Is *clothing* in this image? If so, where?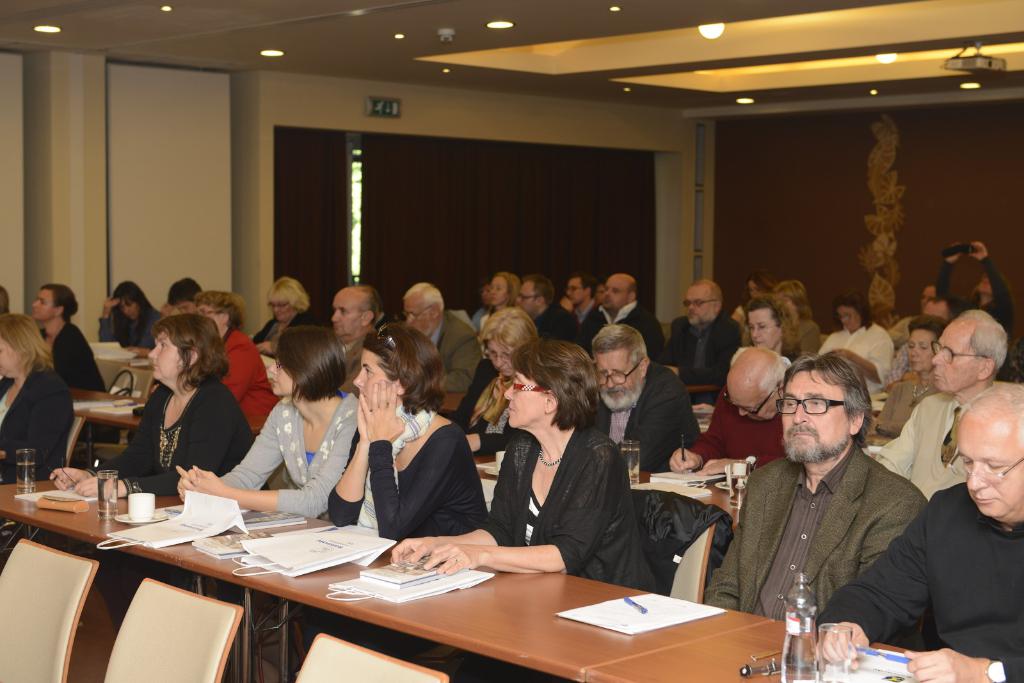
Yes, at region(87, 372, 272, 494).
